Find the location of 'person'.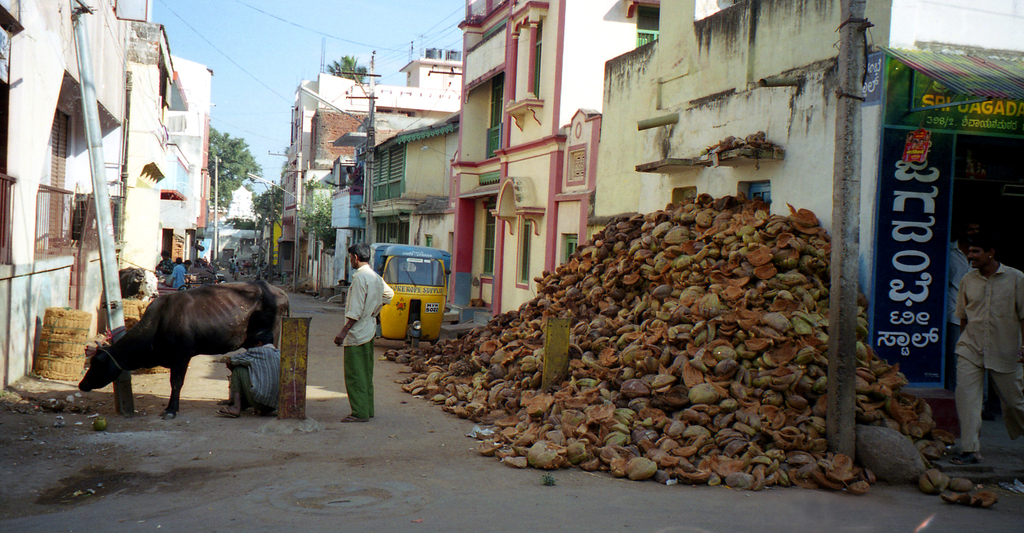
Location: (left=216, top=328, right=280, bottom=419).
